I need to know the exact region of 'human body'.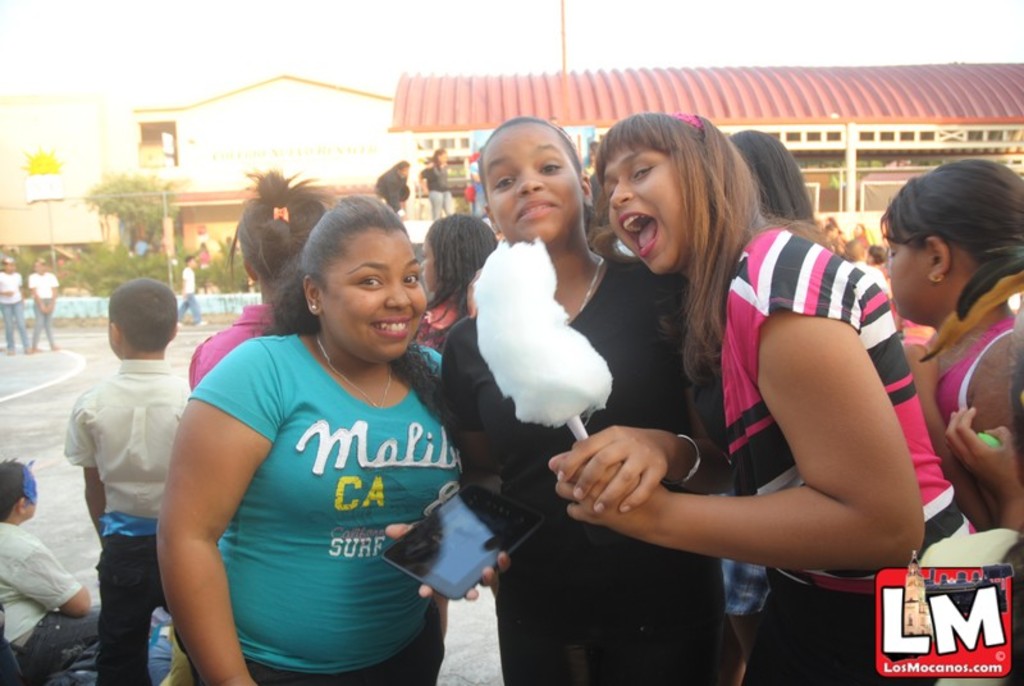
Region: box(0, 461, 93, 683).
